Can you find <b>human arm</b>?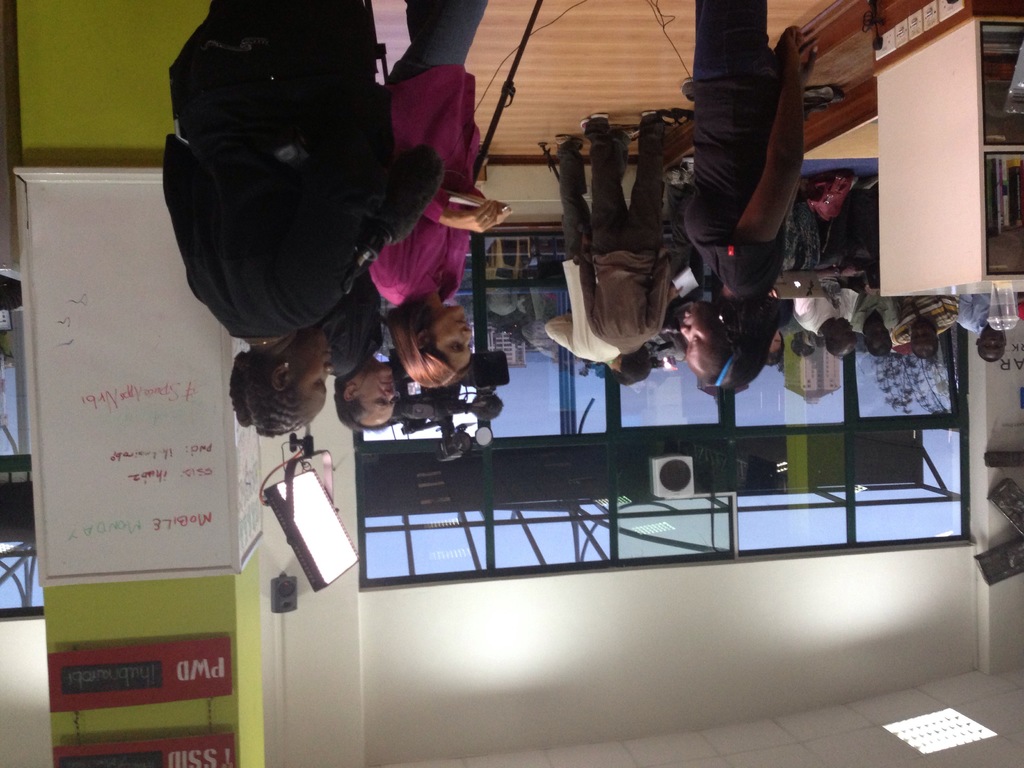
Yes, bounding box: 422:188:500:234.
